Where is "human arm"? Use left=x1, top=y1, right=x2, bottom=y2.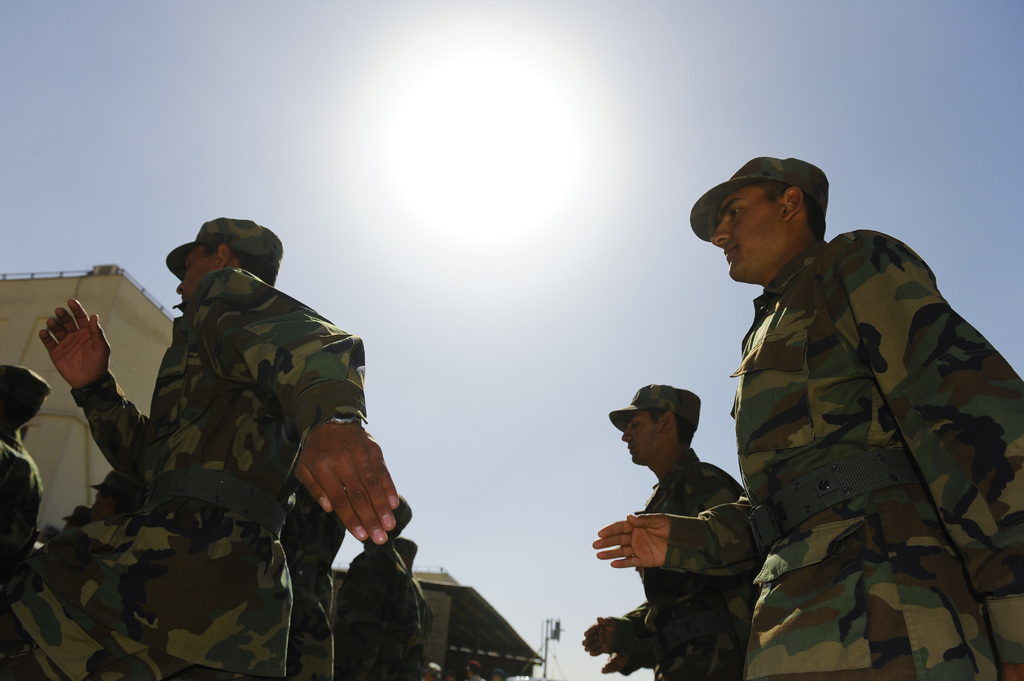
left=195, top=269, right=380, bottom=554.
